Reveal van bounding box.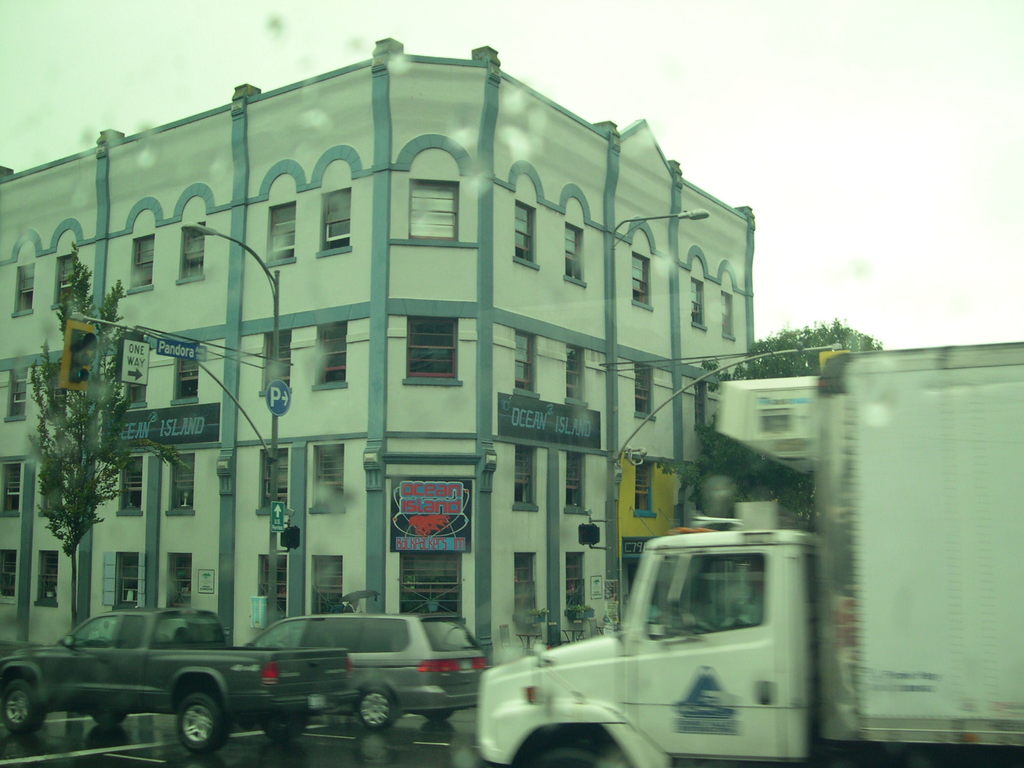
Revealed: pyautogui.locateOnScreen(0, 607, 359, 757).
